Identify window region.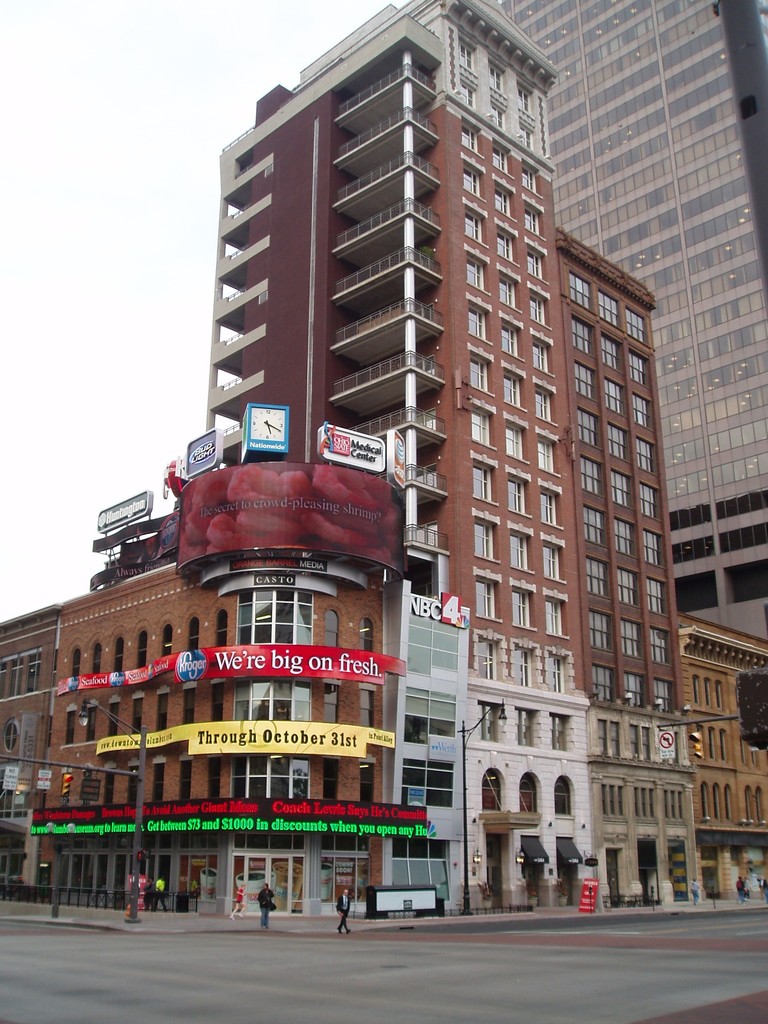
Region: 153:764:165:804.
